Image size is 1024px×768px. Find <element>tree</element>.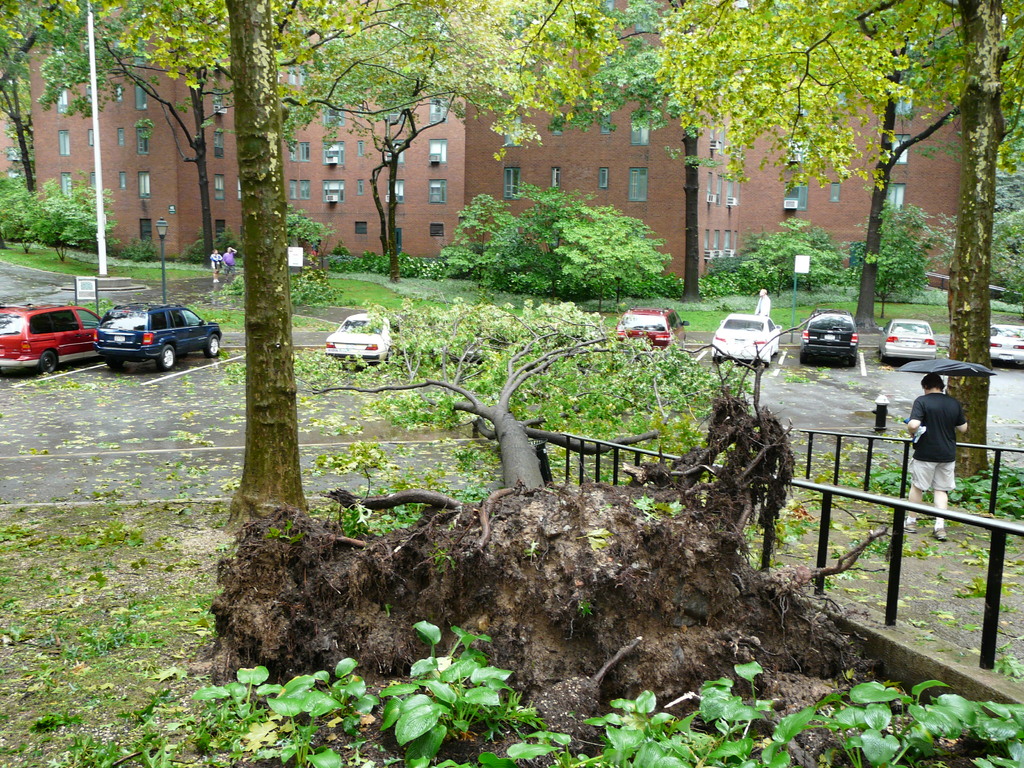
(x1=649, y1=3, x2=1023, y2=328).
